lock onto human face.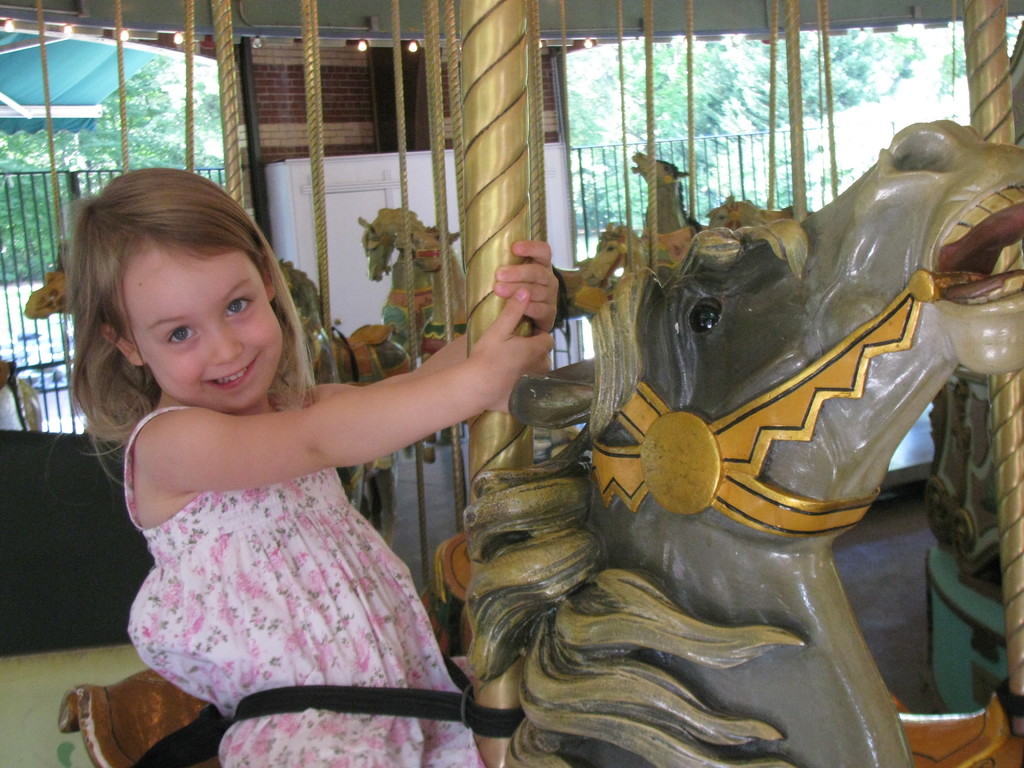
Locked: [128,246,282,412].
